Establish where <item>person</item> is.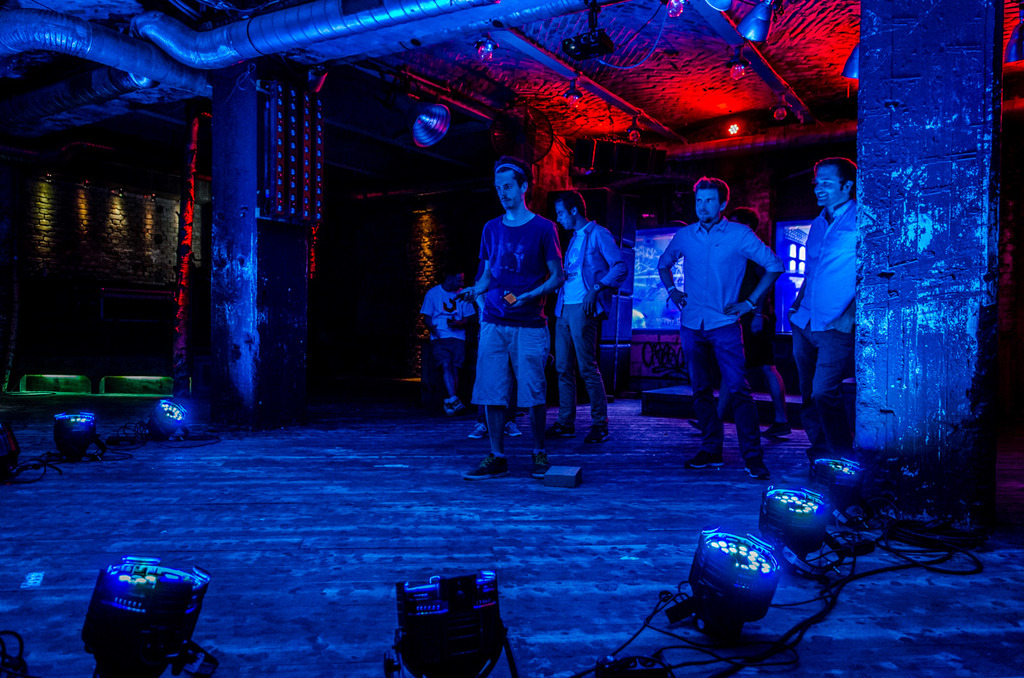
Established at [420,271,479,414].
